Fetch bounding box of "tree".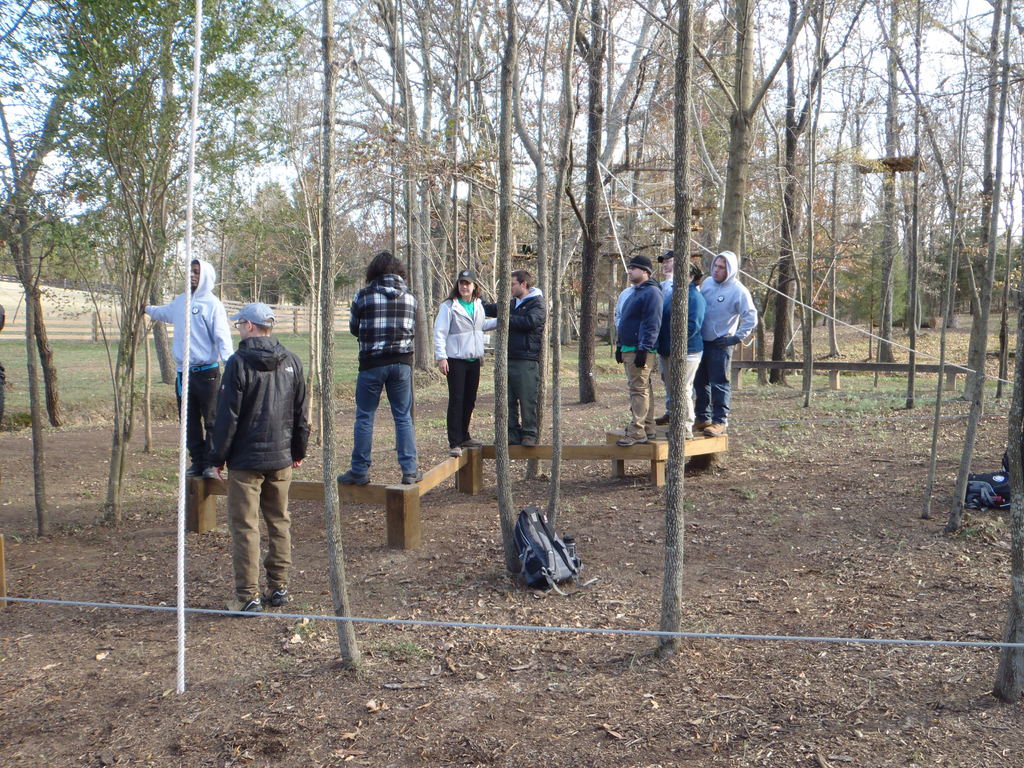
Bbox: [left=662, top=0, right=691, bottom=649].
